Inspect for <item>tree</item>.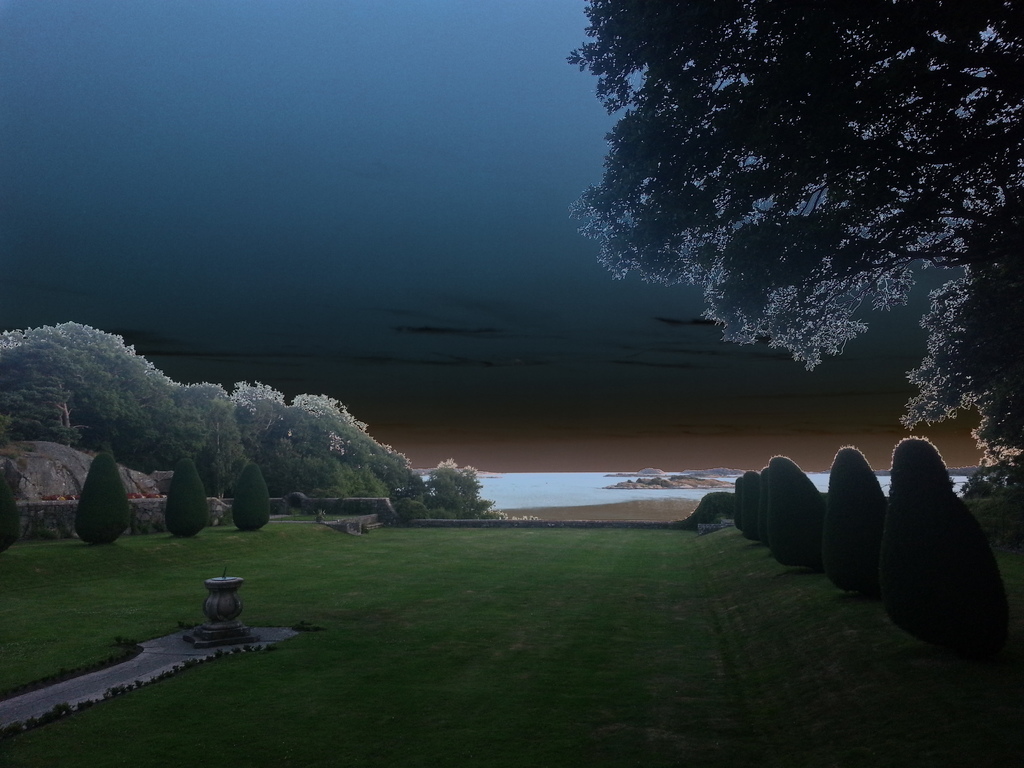
Inspection: <bbox>881, 434, 1007, 650</bbox>.
